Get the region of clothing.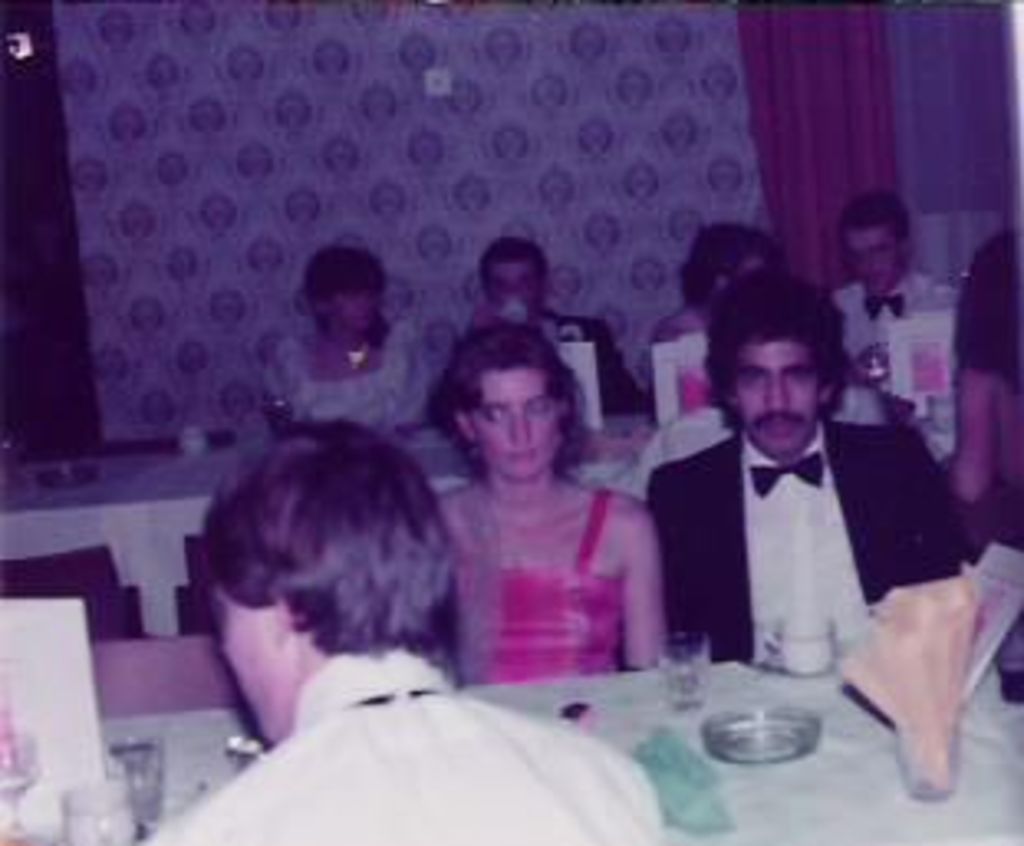
locate(659, 421, 965, 665).
